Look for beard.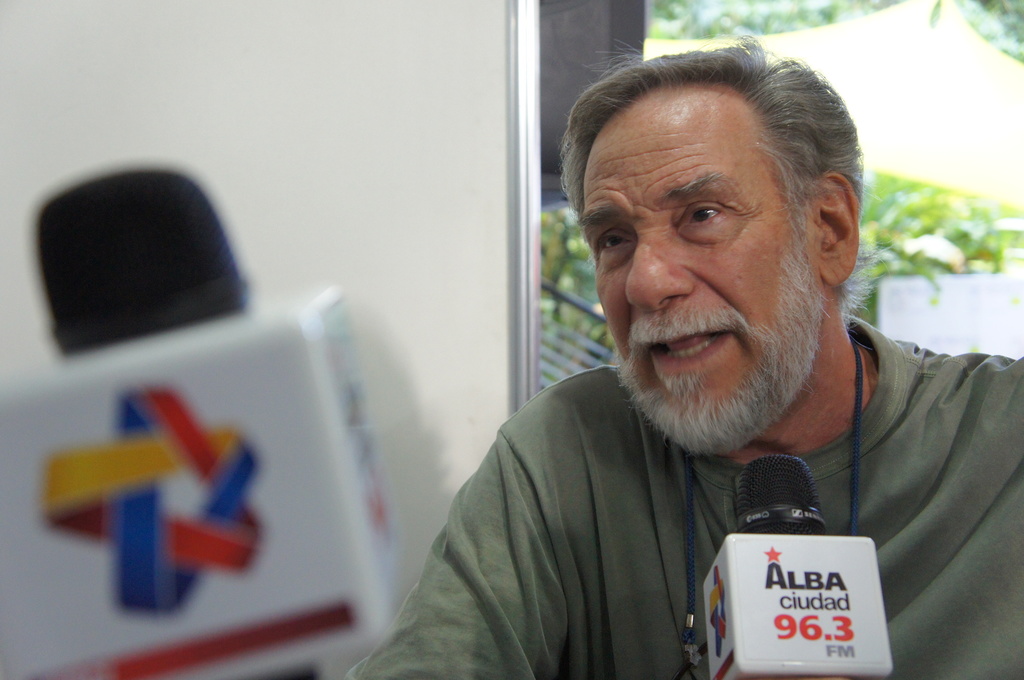
Found: [573,155,883,442].
